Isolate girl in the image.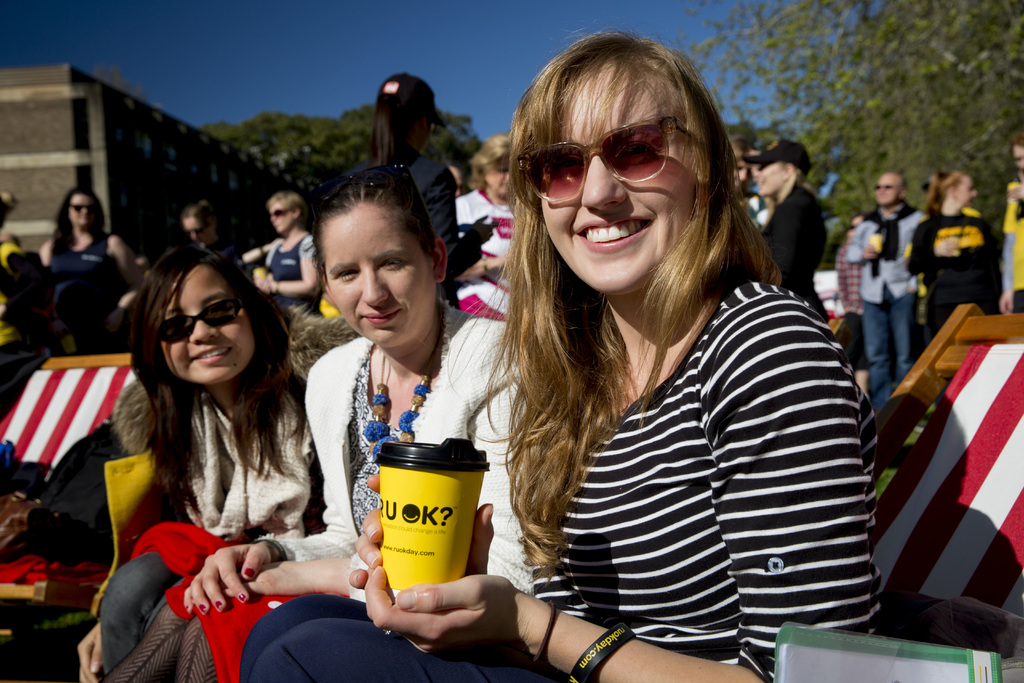
Isolated region: x1=72 y1=233 x2=318 y2=682.
